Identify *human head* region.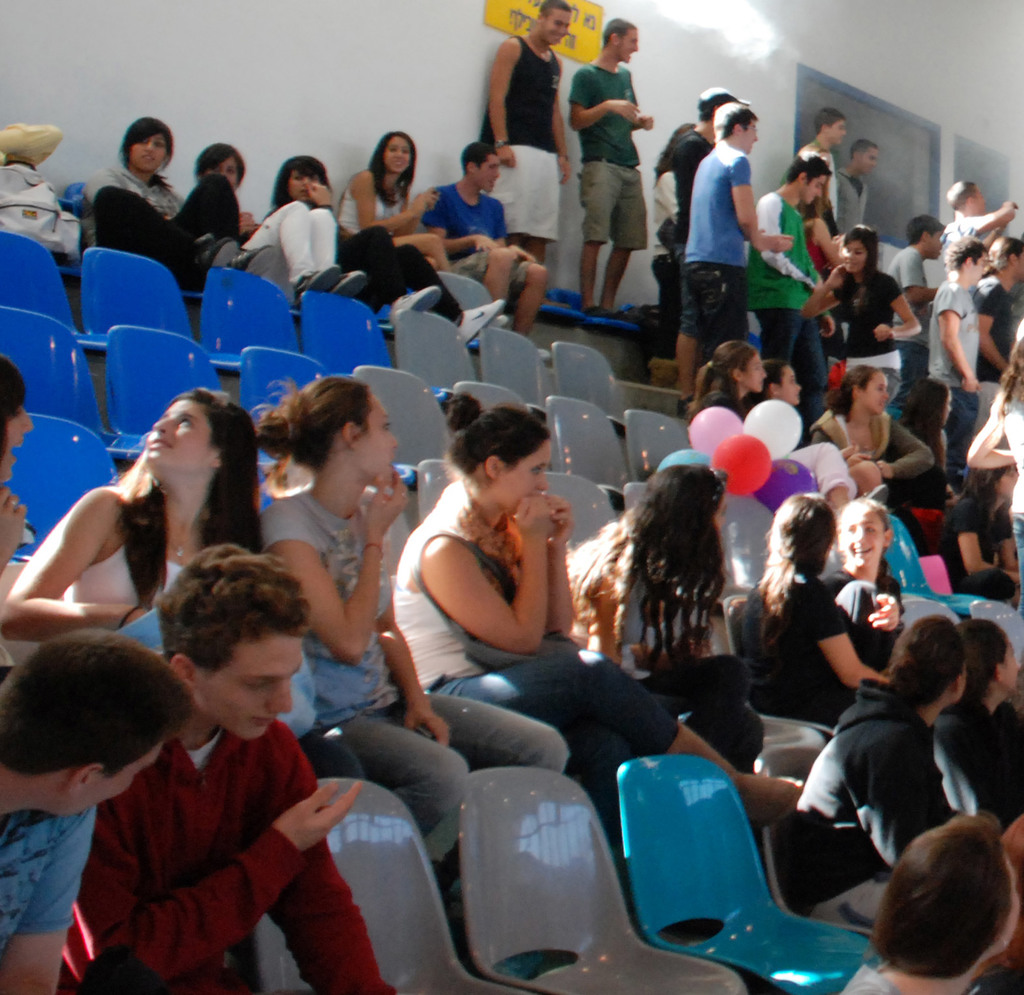
Region: [955,618,1023,699].
